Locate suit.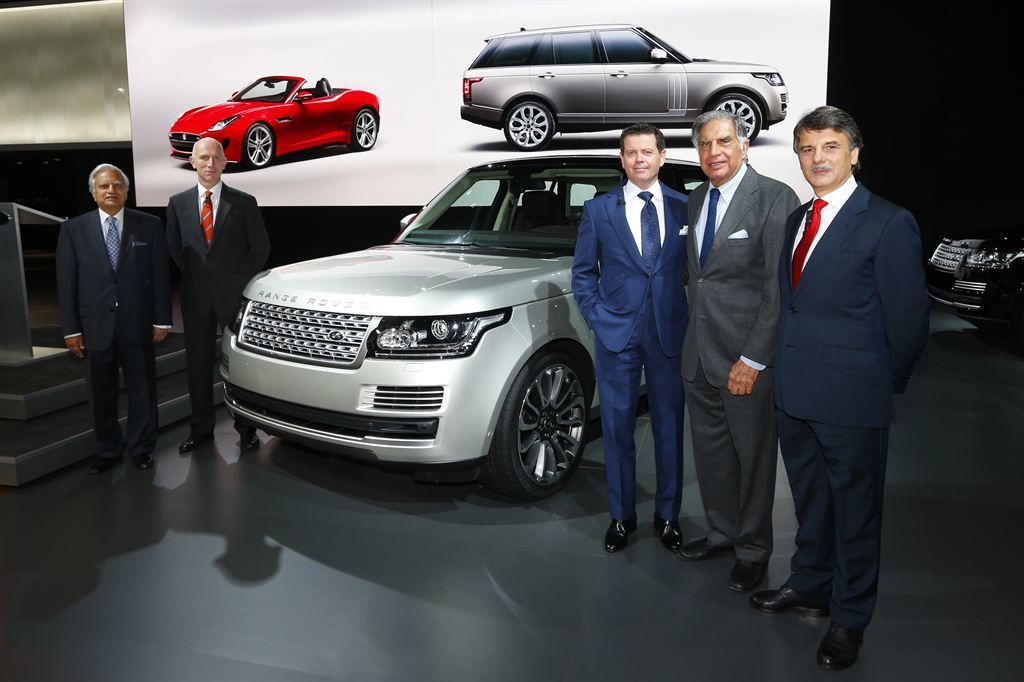
Bounding box: [569,181,694,519].
